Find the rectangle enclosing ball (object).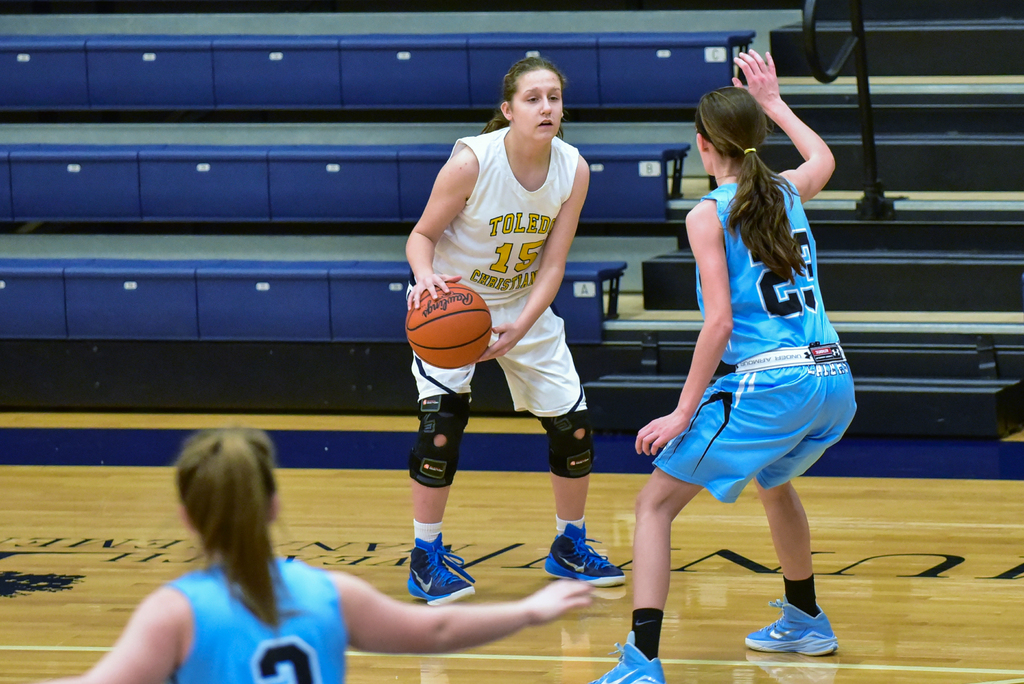
(403, 279, 492, 367).
